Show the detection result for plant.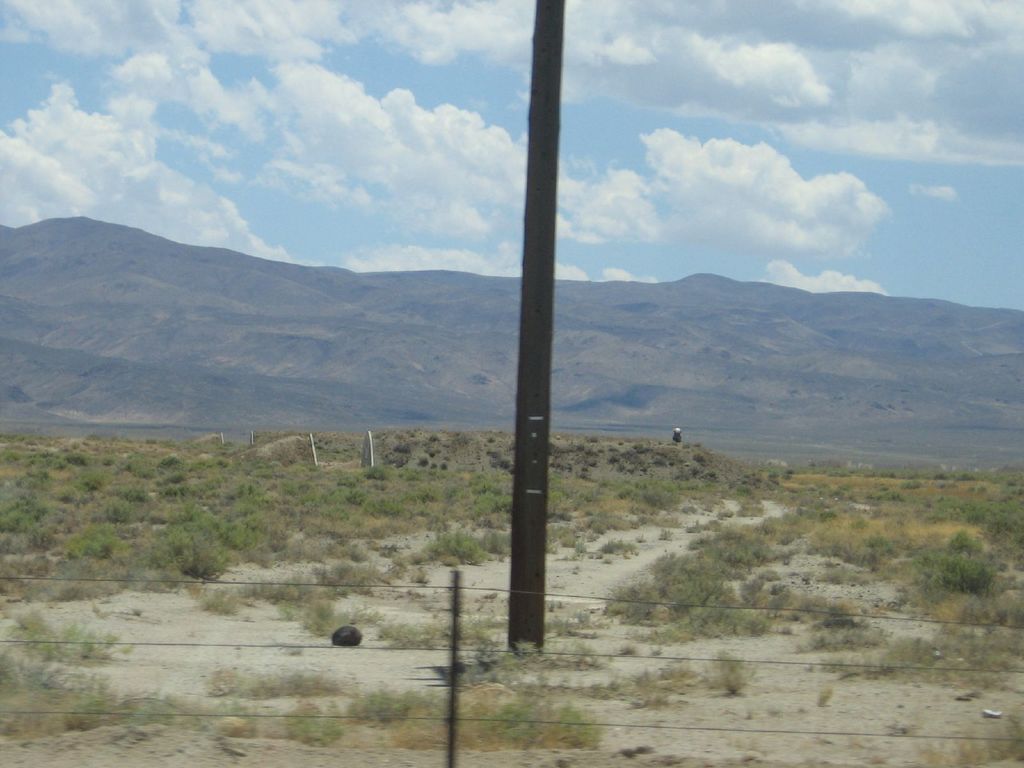
box=[600, 602, 627, 617].
